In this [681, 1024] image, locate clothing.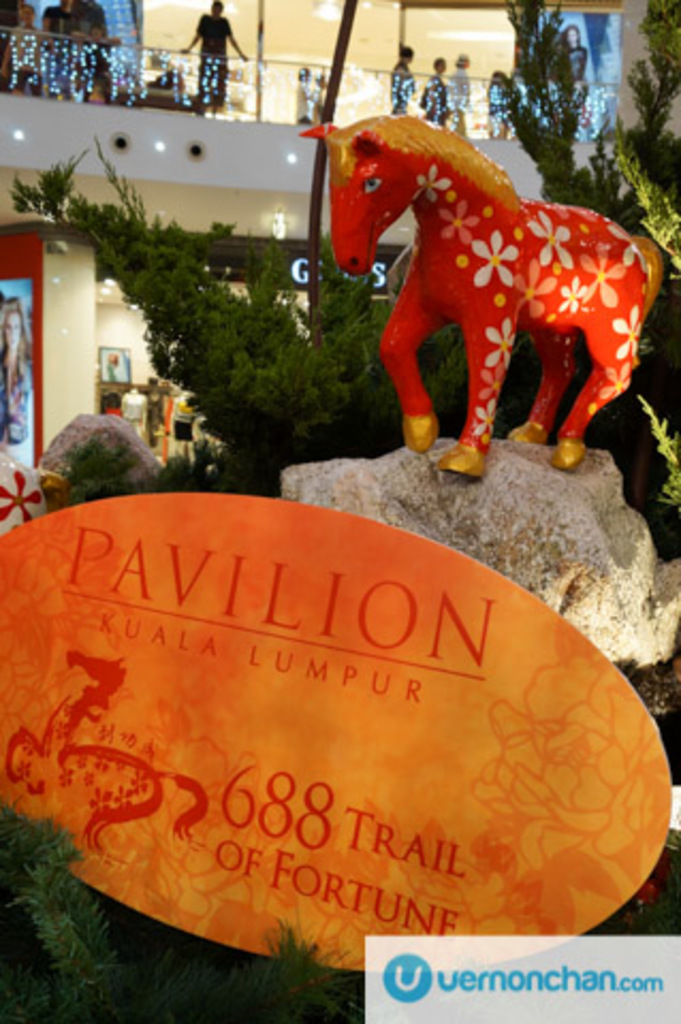
Bounding box: rect(416, 73, 448, 117).
